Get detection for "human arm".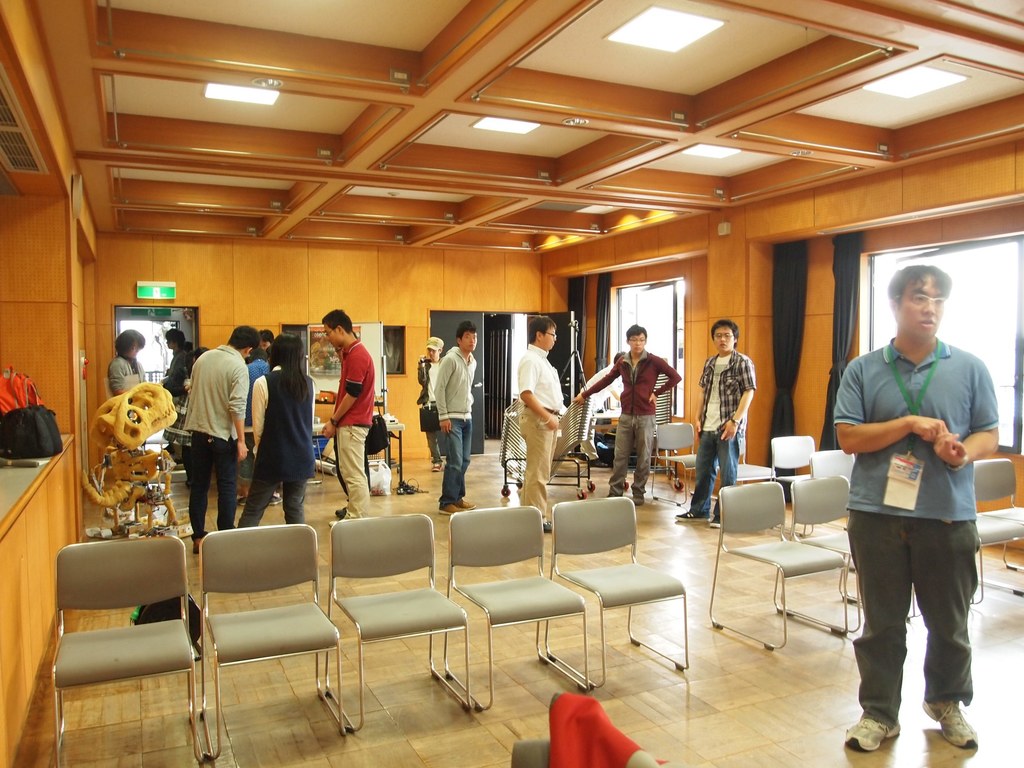
Detection: (x1=692, y1=360, x2=709, y2=425).
